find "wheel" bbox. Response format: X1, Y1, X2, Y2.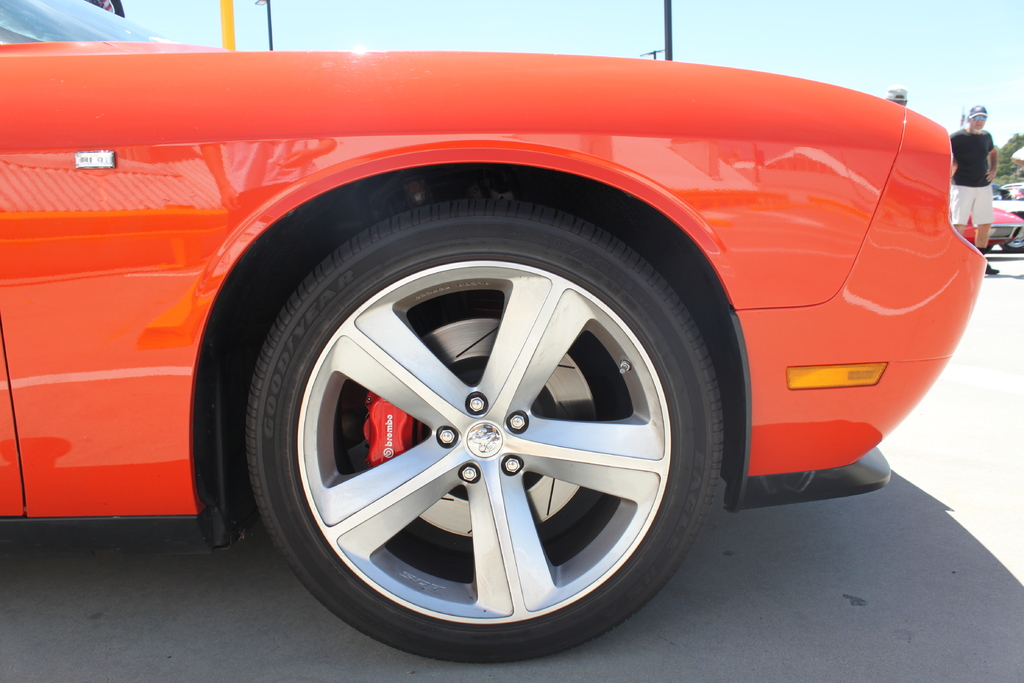
238, 185, 728, 660.
